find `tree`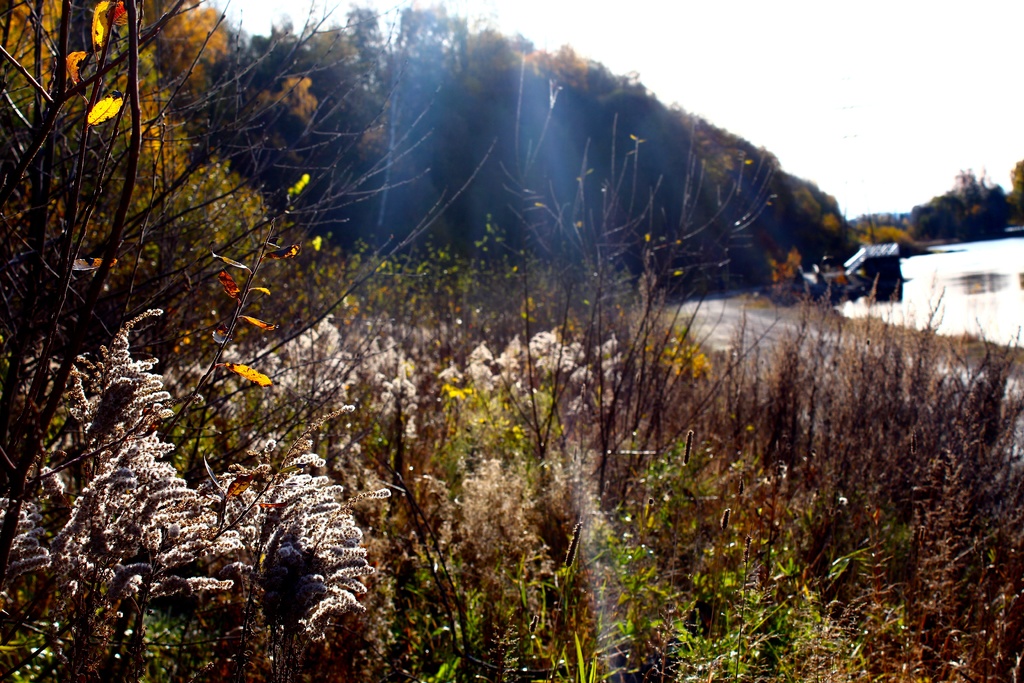
<bbox>0, 0, 493, 682</bbox>
